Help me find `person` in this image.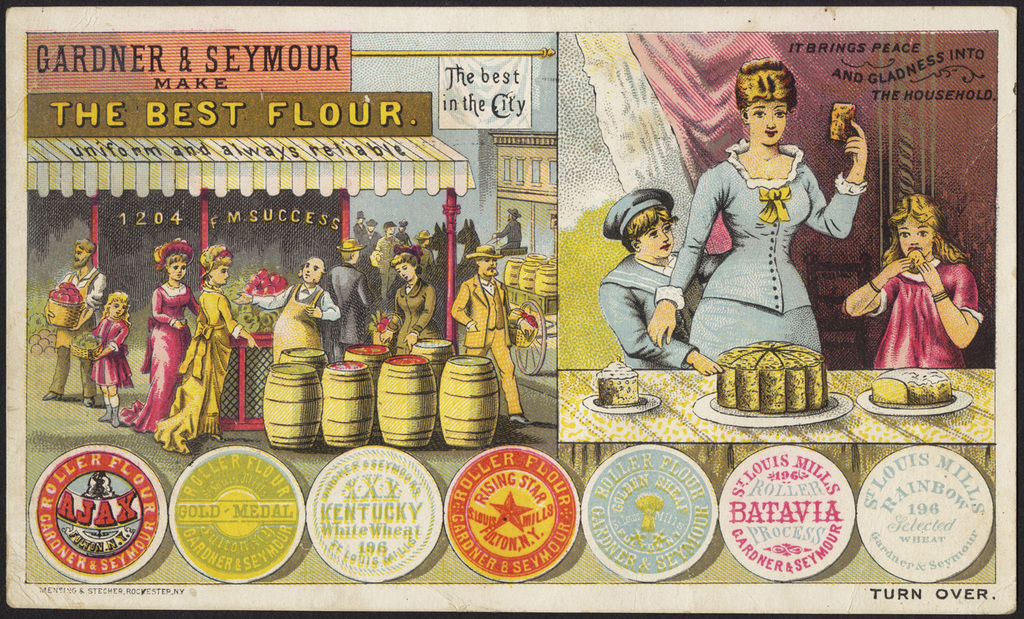
Found it: x1=644 y1=61 x2=870 y2=369.
